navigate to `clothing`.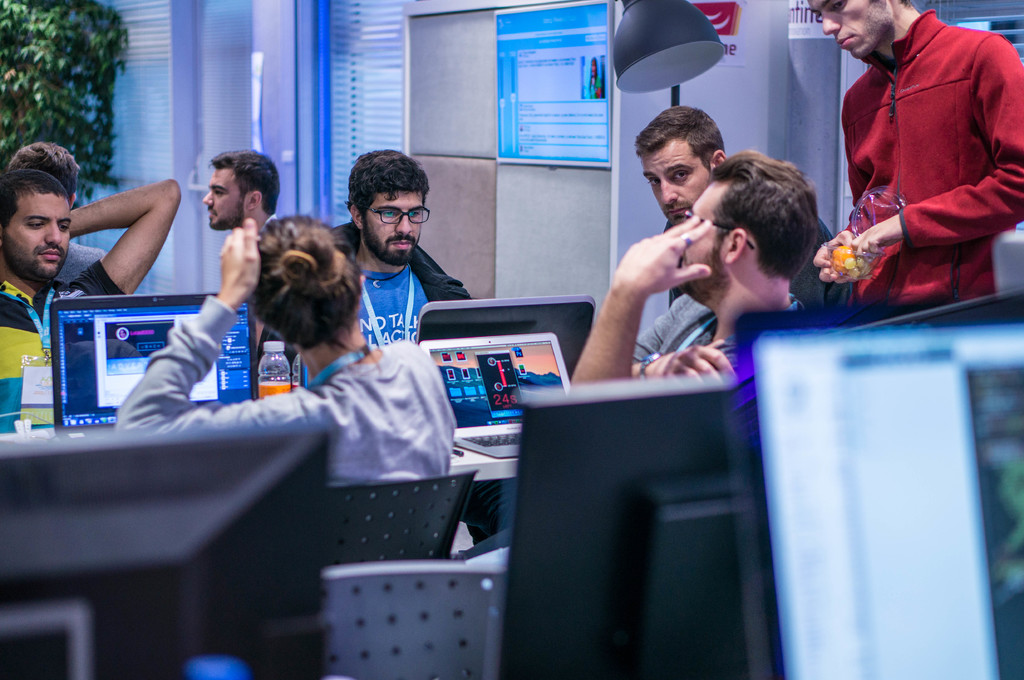
Navigation target: 324:226:481:384.
